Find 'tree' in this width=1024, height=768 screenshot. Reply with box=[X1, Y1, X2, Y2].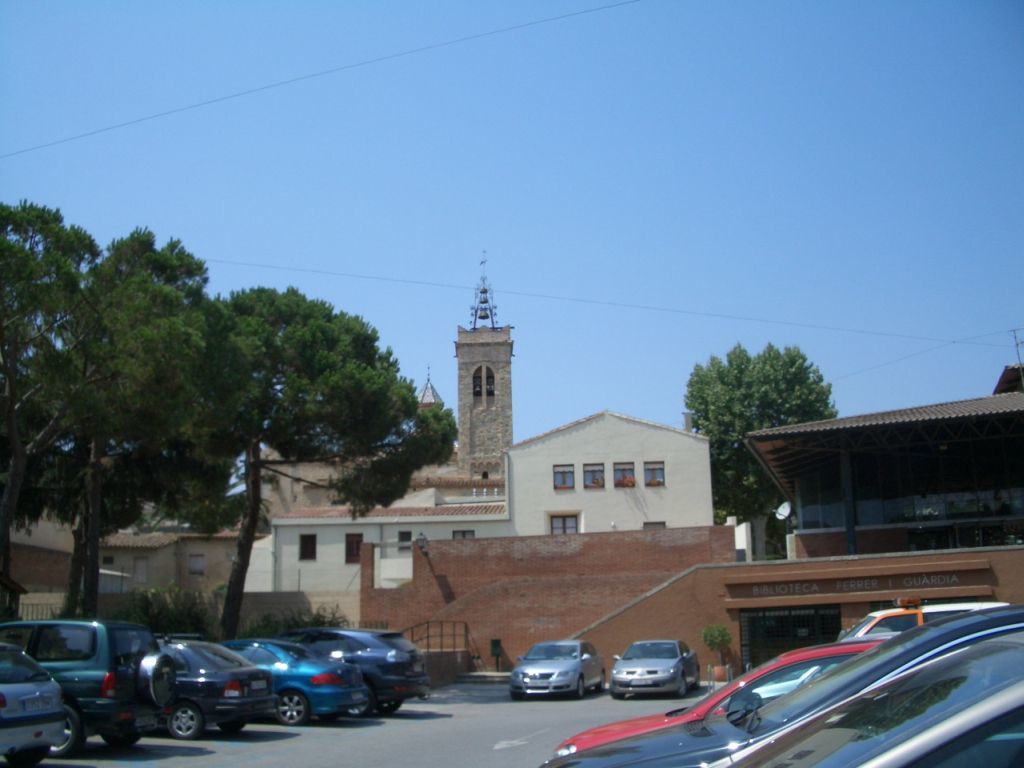
box=[168, 276, 458, 645].
